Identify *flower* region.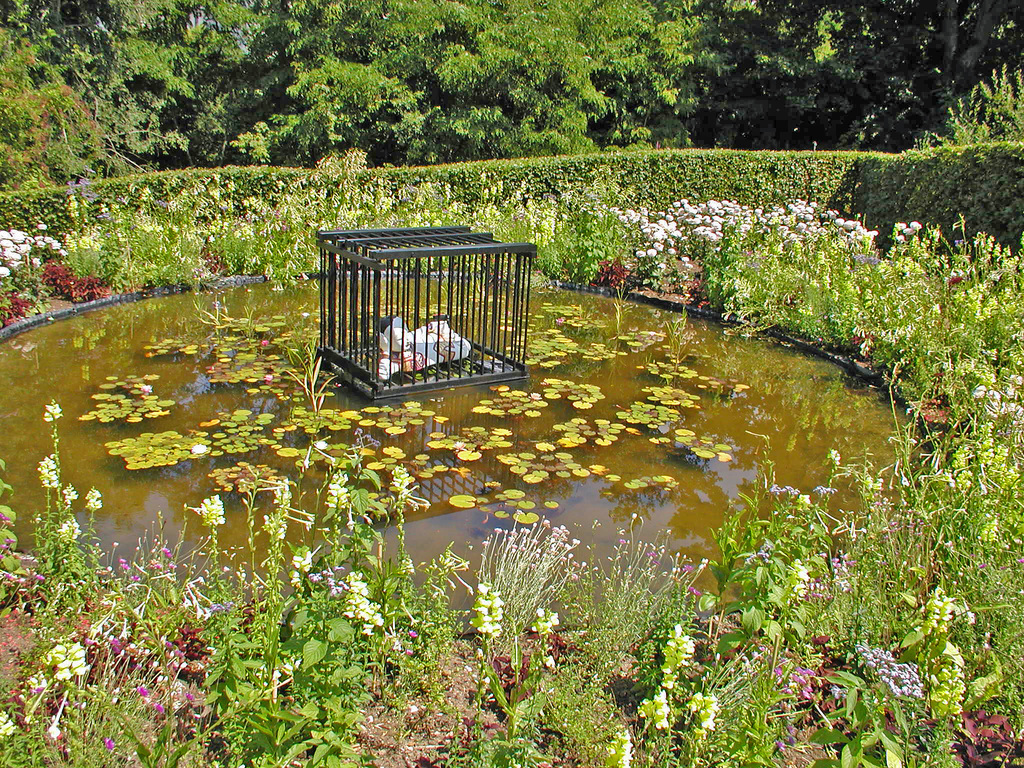
Region: select_region(77, 488, 105, 518).
